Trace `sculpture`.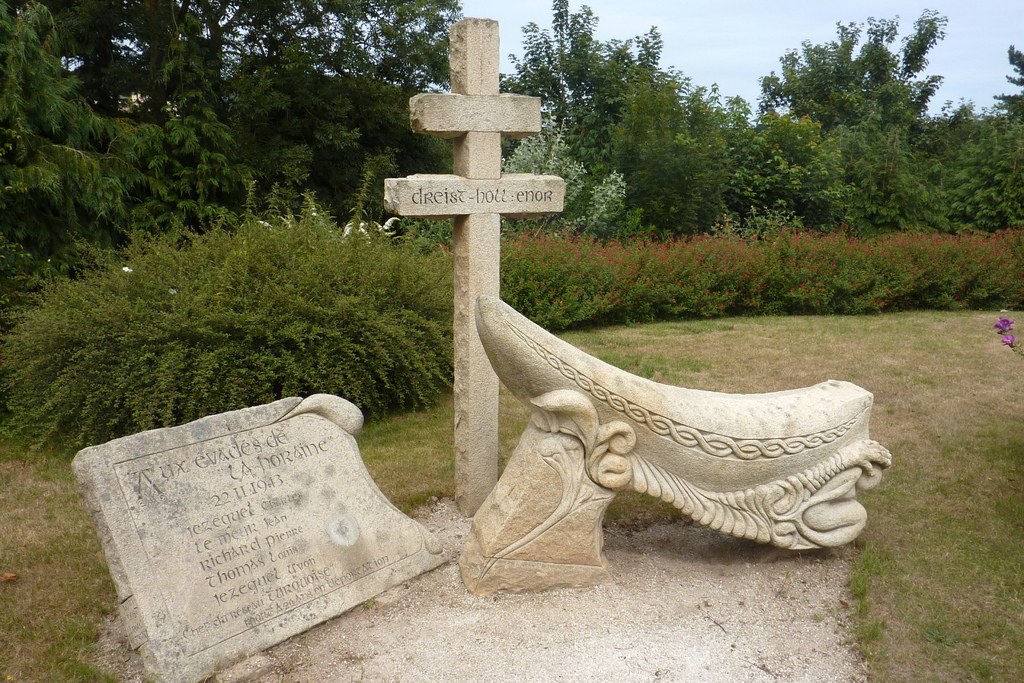
Traced to [left=437, top=285, right=937, bottom=582].
